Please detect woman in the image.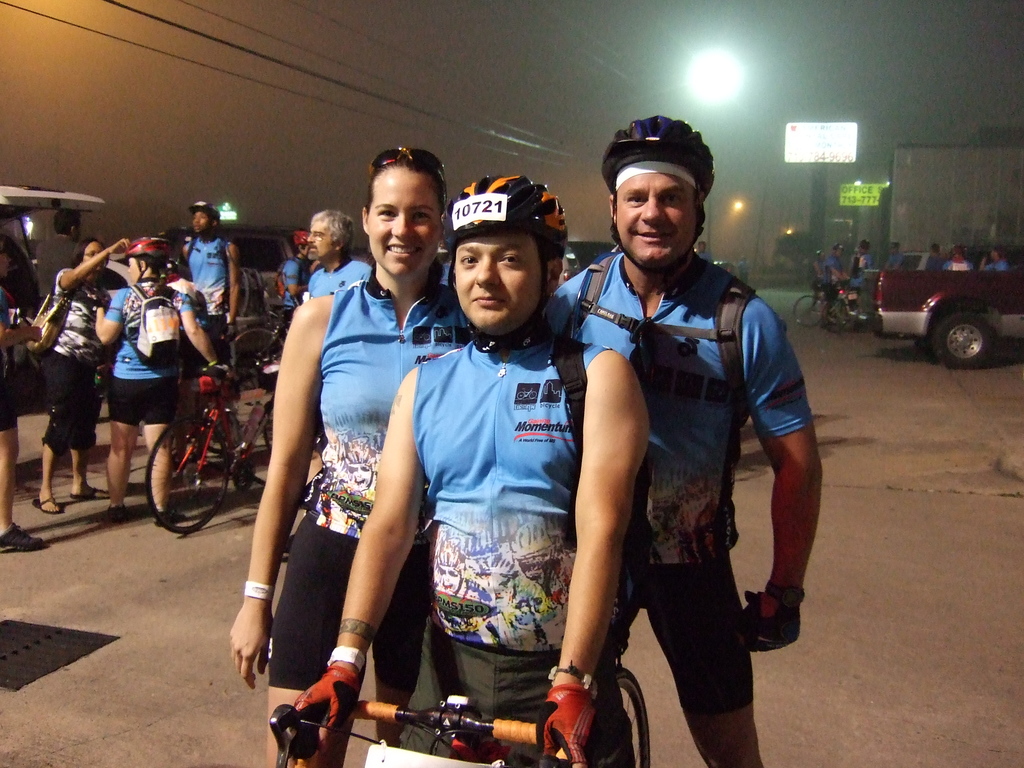
locate(811, 249, 822, 310).
